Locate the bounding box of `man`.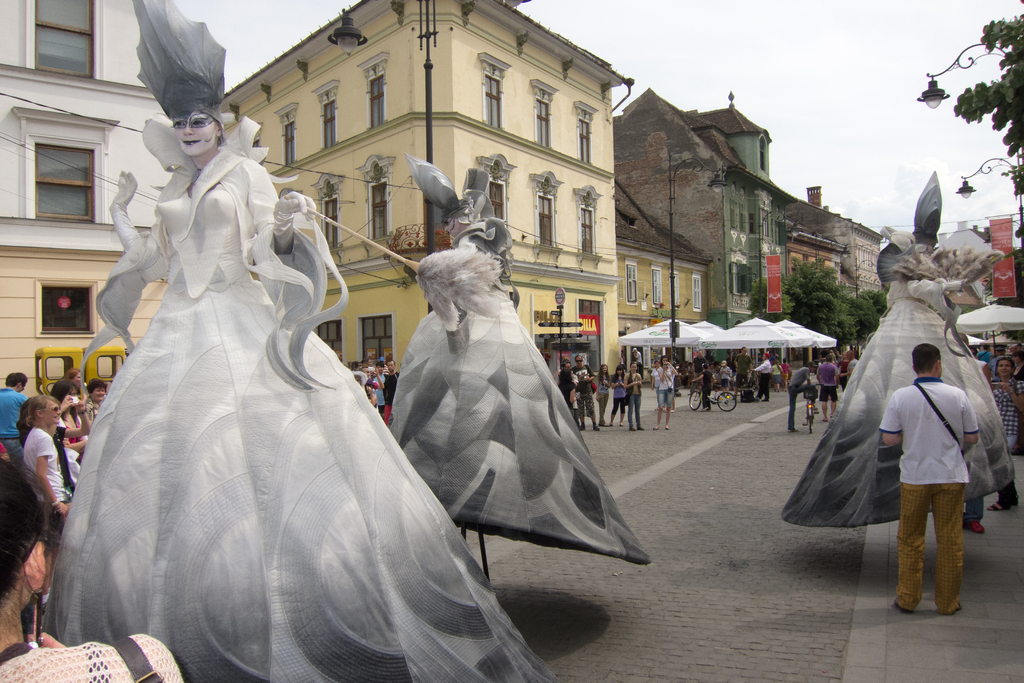
Bounding box: left=817, top=355, right=833, bottom=420.
